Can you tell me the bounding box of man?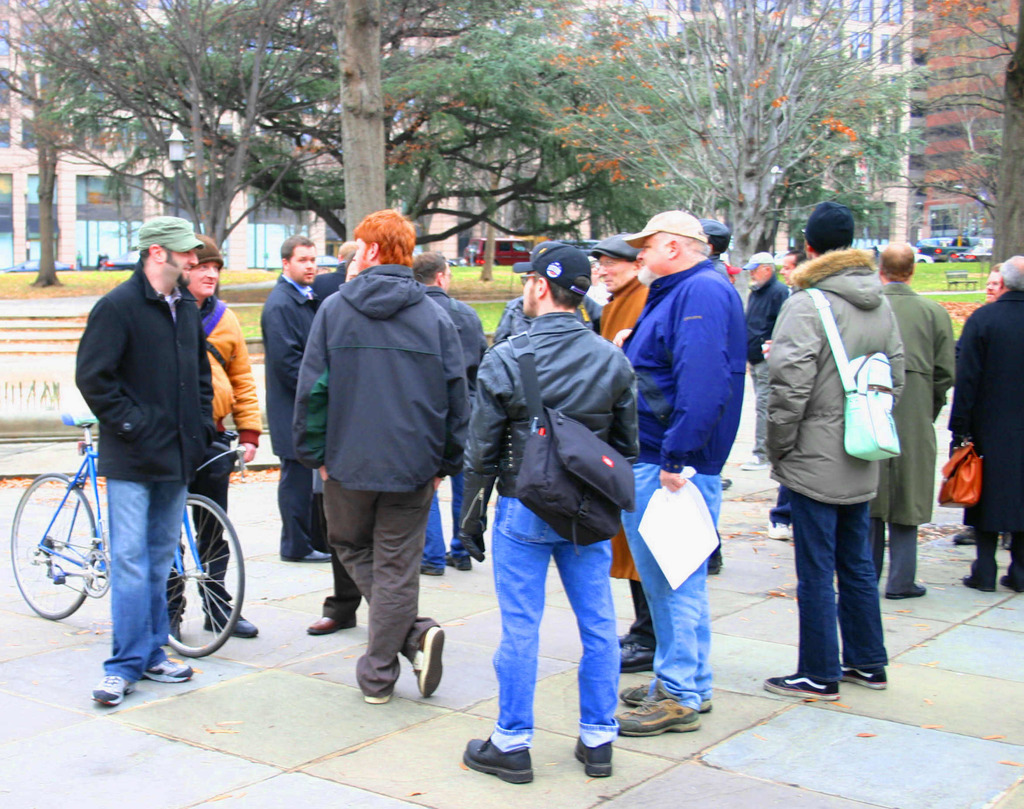
756/203/895/704.
